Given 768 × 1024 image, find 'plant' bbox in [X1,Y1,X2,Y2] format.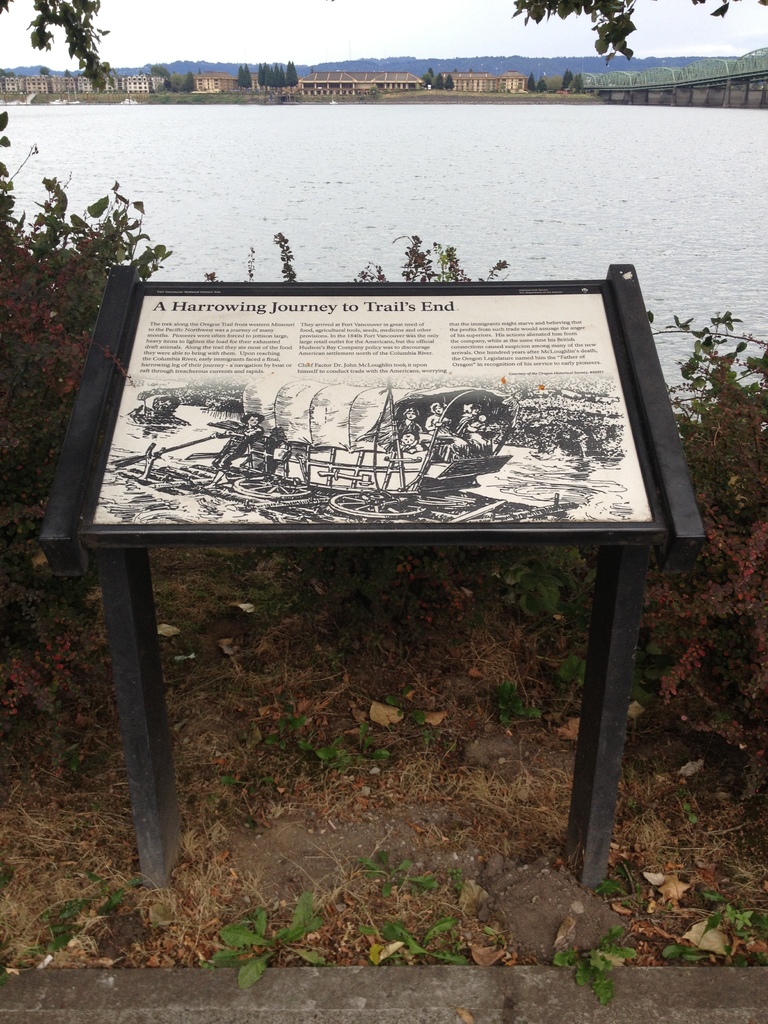
[265,708,307,750].
